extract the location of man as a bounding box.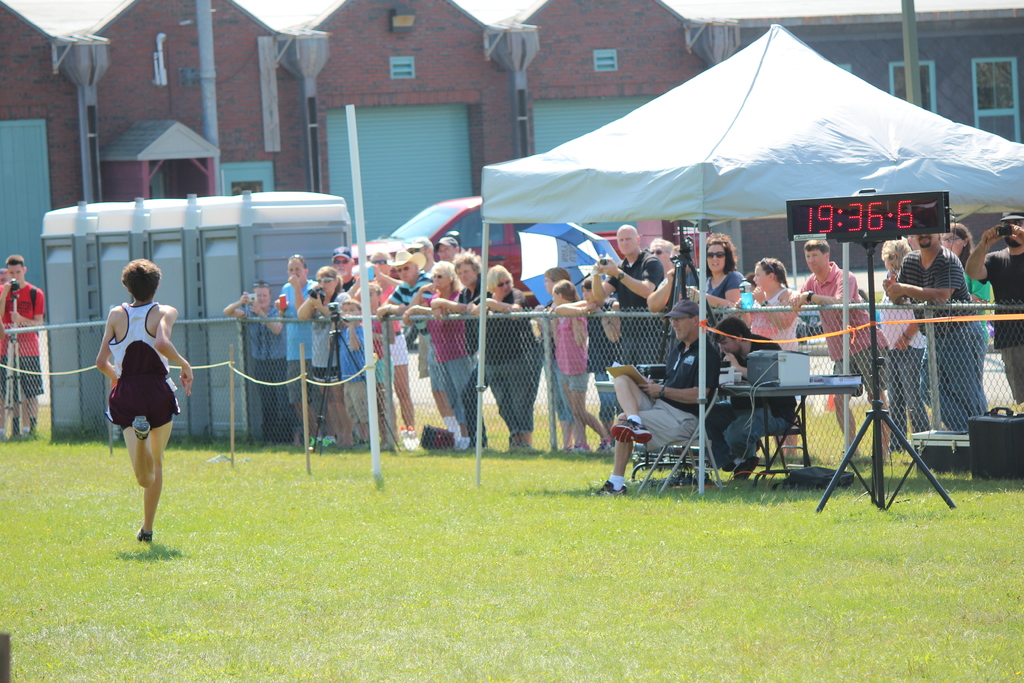
Rect(607, 331, 737, 499).
